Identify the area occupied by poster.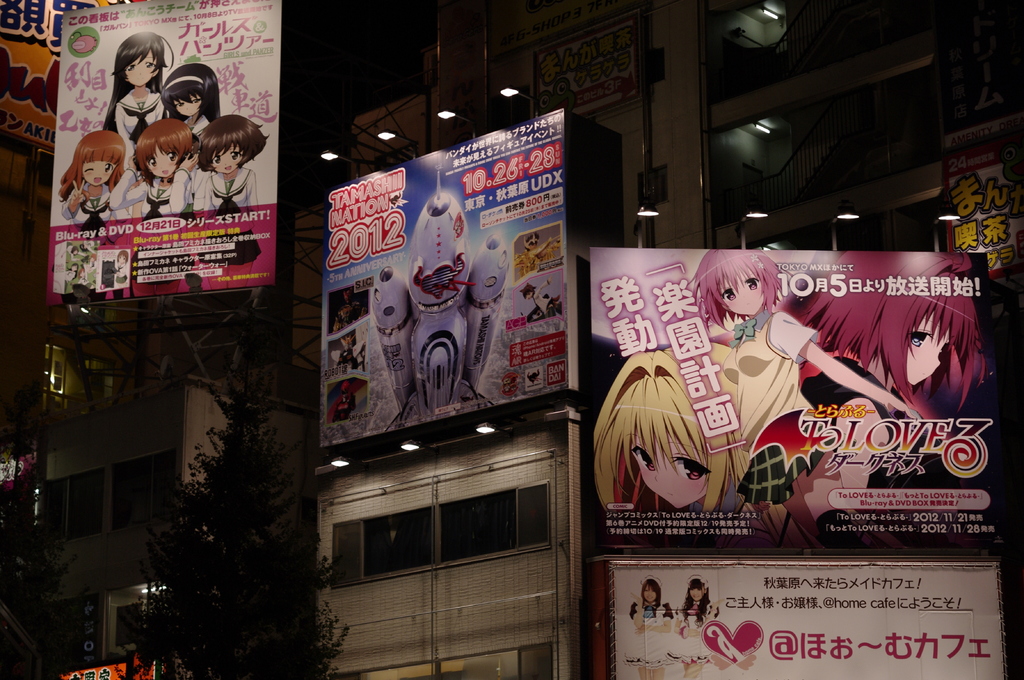
Area: l=613, t=562, r=1007, b=679.
